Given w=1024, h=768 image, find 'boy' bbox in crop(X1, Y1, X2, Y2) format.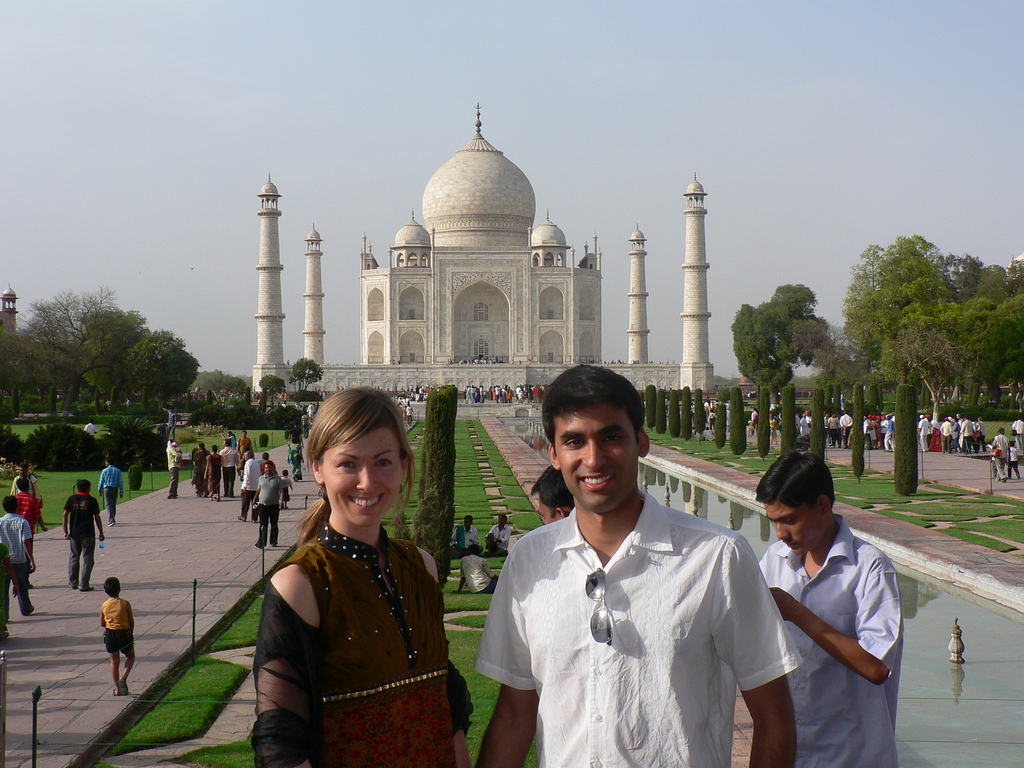
crop(280, 472, 292, 509).
